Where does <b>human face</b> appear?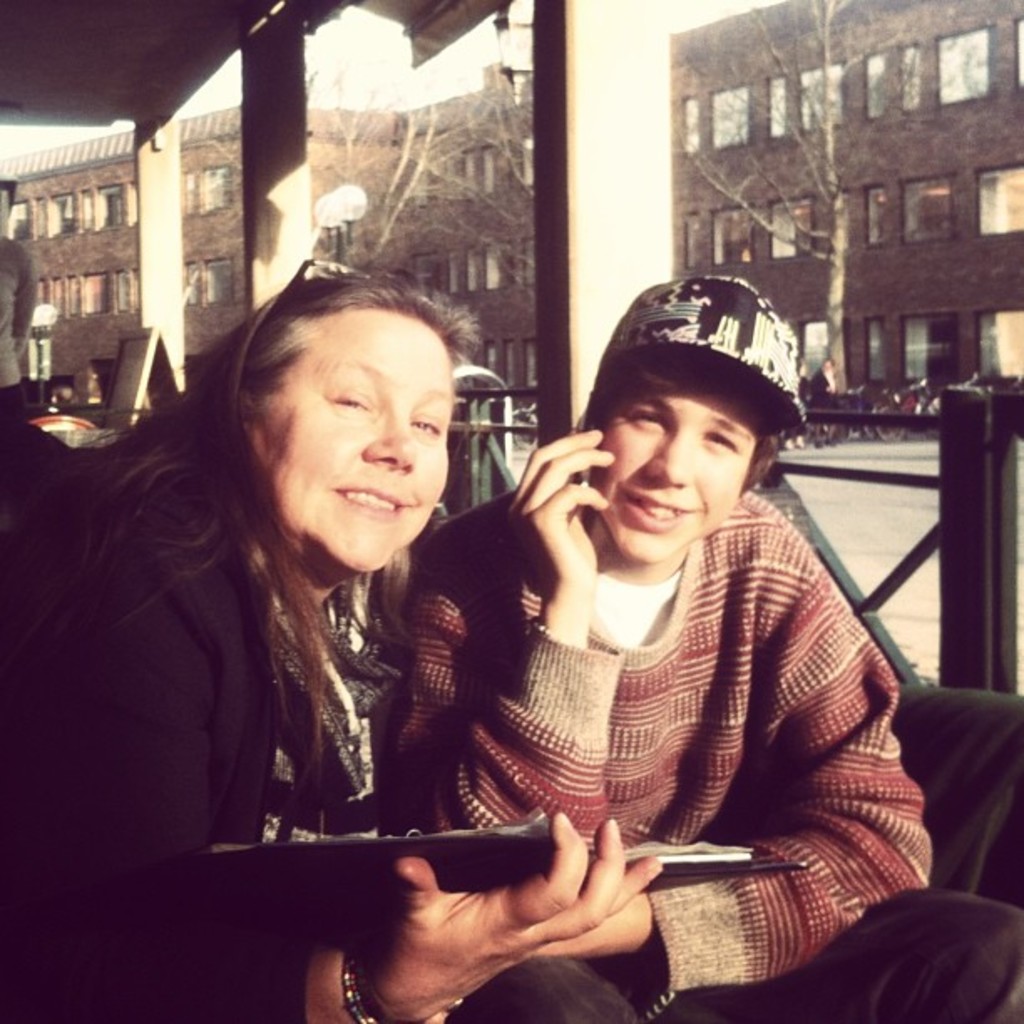
Appears at Rect(582, 351, 760, 559).
